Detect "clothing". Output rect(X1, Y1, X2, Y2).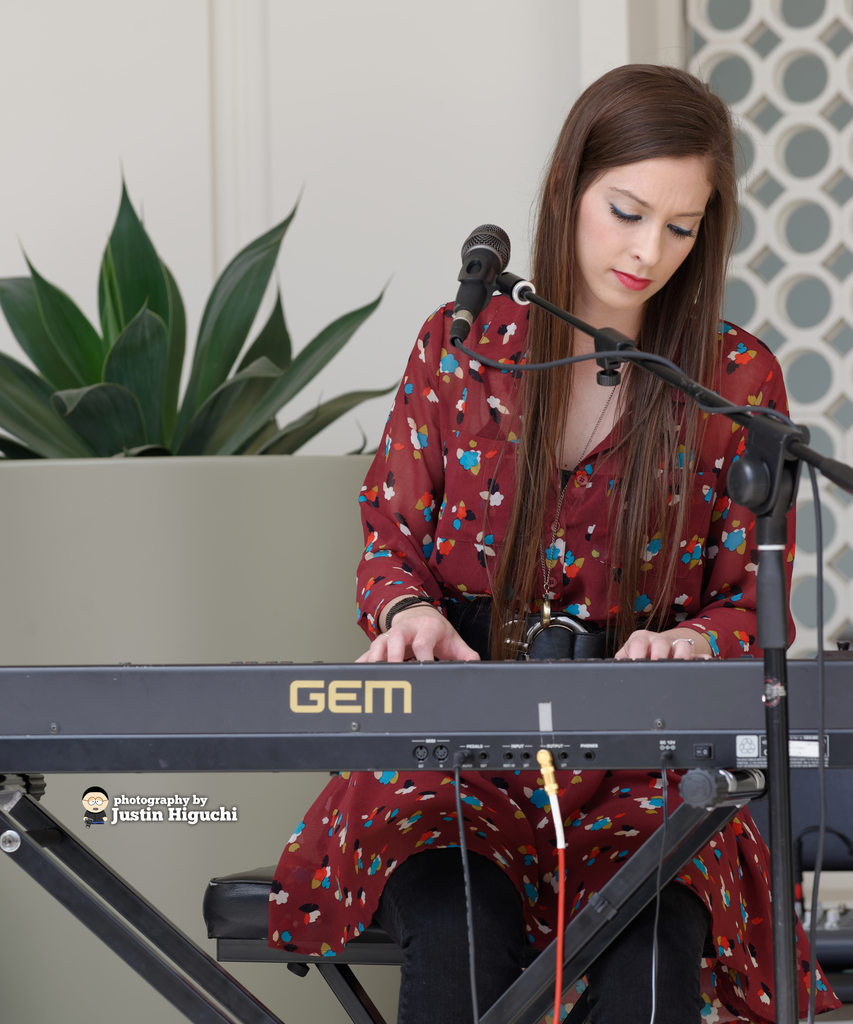
rect(368, 847, 724, 1020).
